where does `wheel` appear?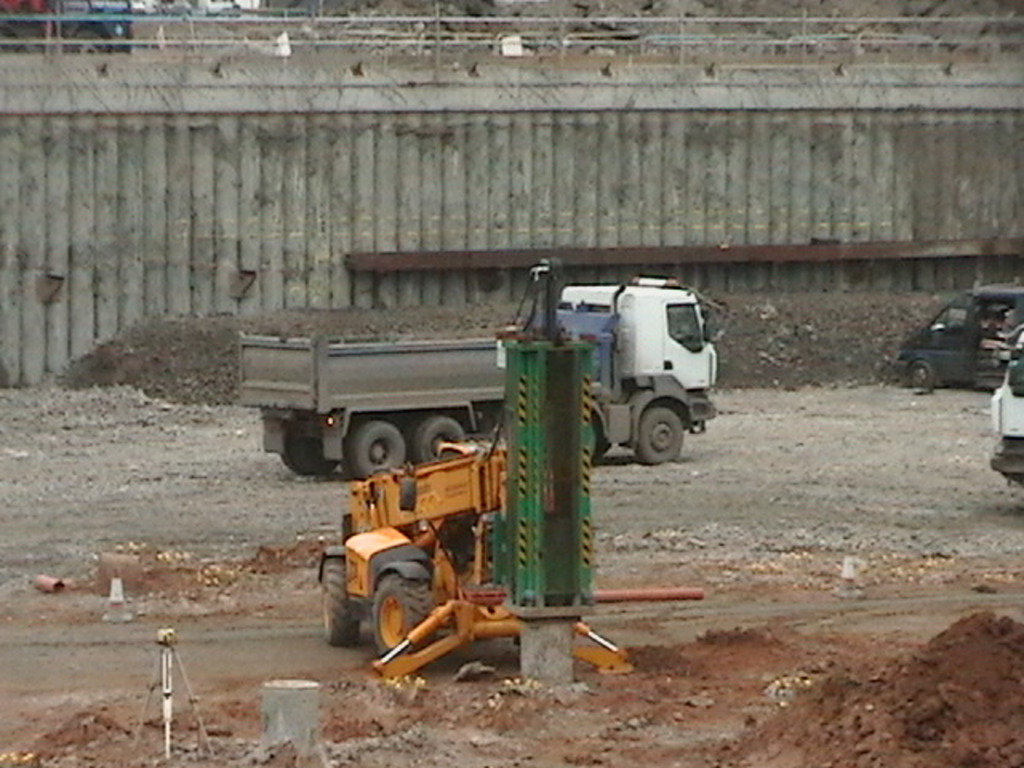
Appears at {"x1": 326, "y1": 558, "x2": 366, "y2": 643}.
